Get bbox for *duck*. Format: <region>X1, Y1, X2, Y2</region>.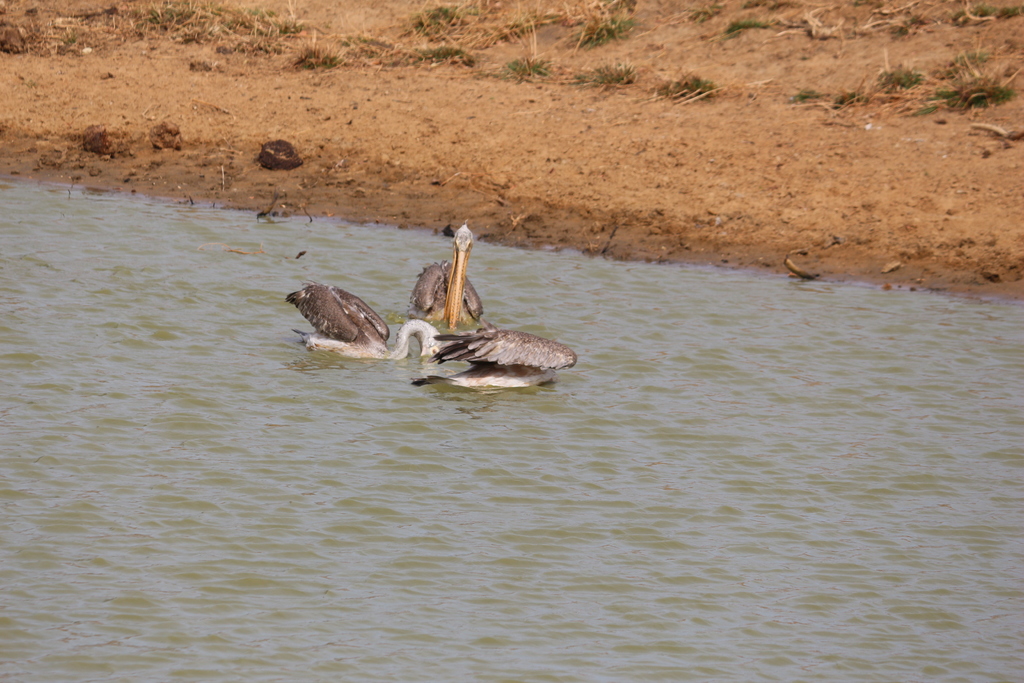
<region>417, 226, 513, 325</region>.
